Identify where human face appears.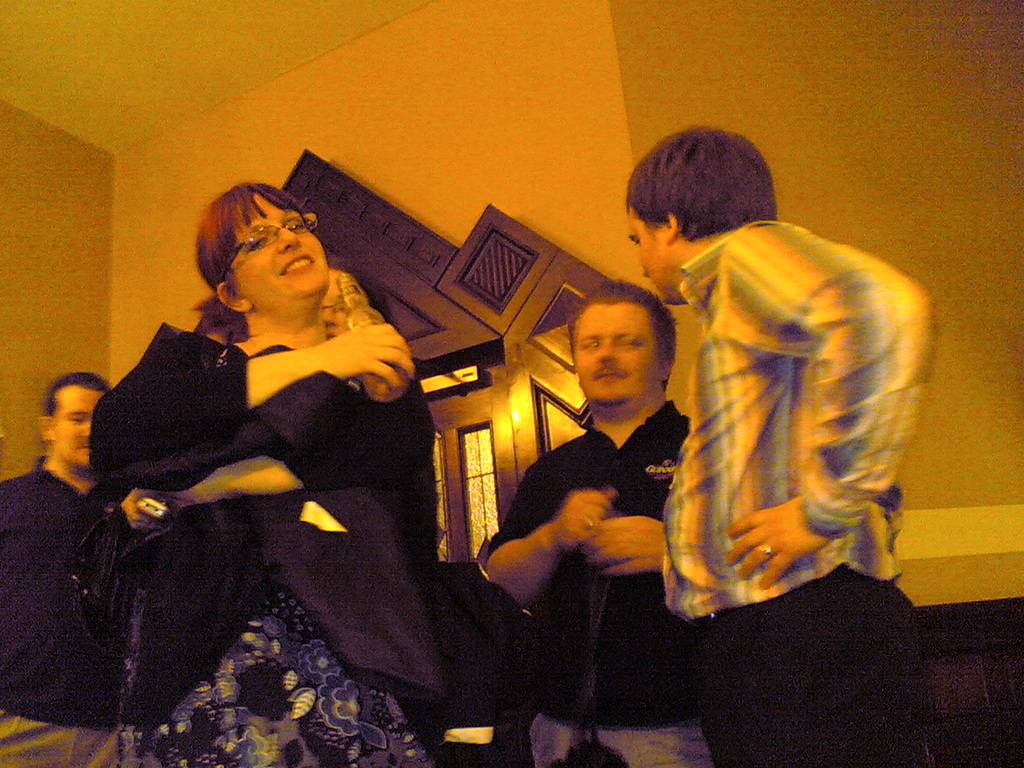
Appears at pyautogui.locateOnScreen(624, 206, 676, 304).
